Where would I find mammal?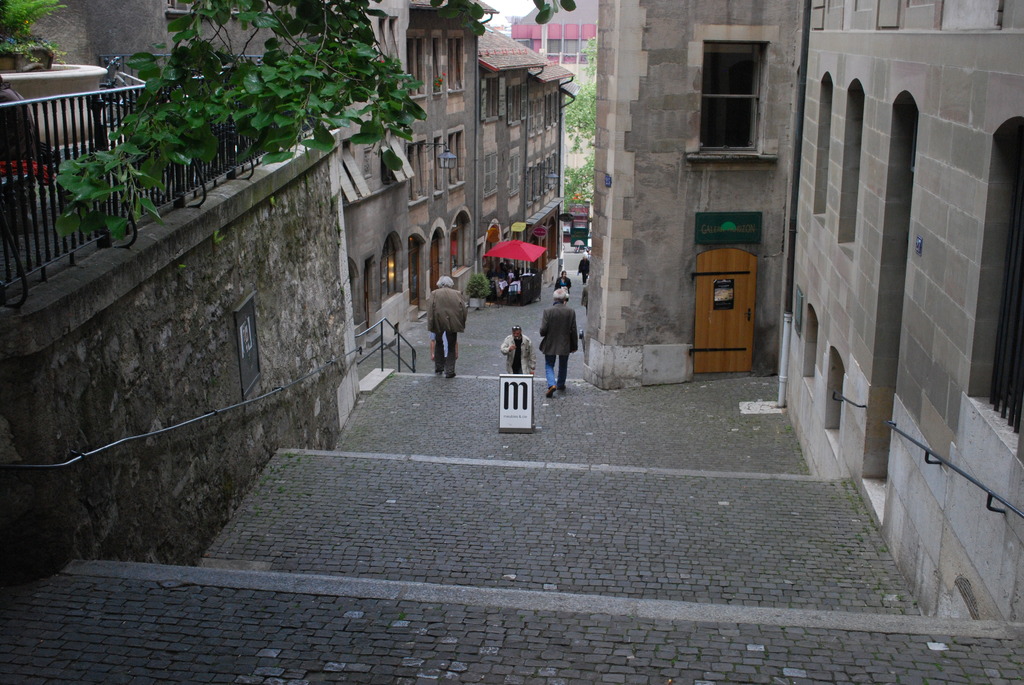
At bbox=(421, 276, 471, 370).
